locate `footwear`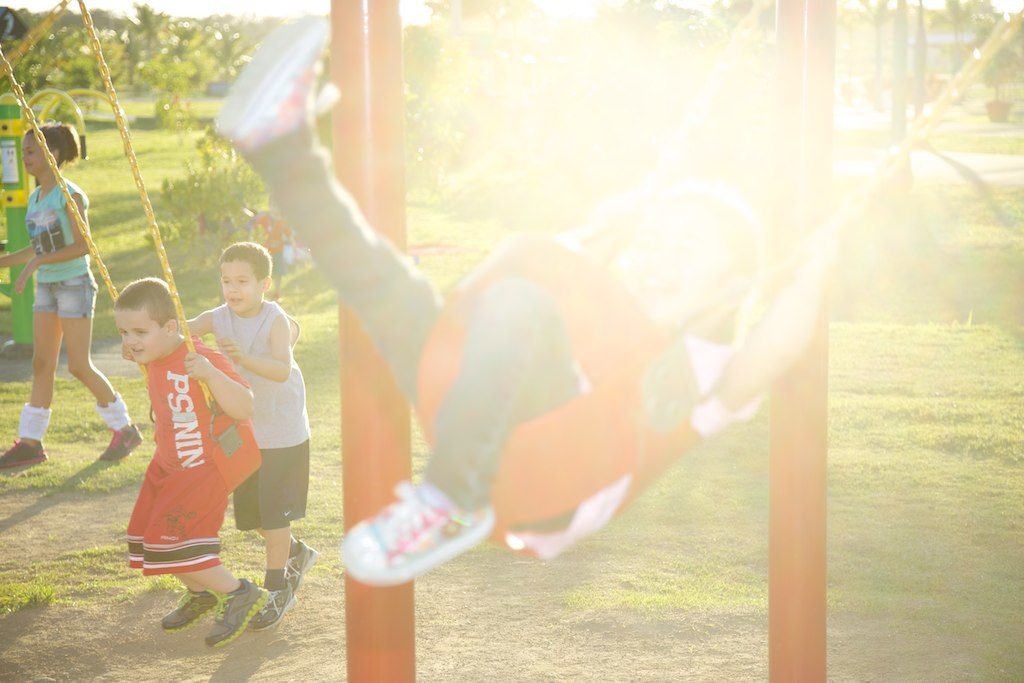
248 577 302 629
